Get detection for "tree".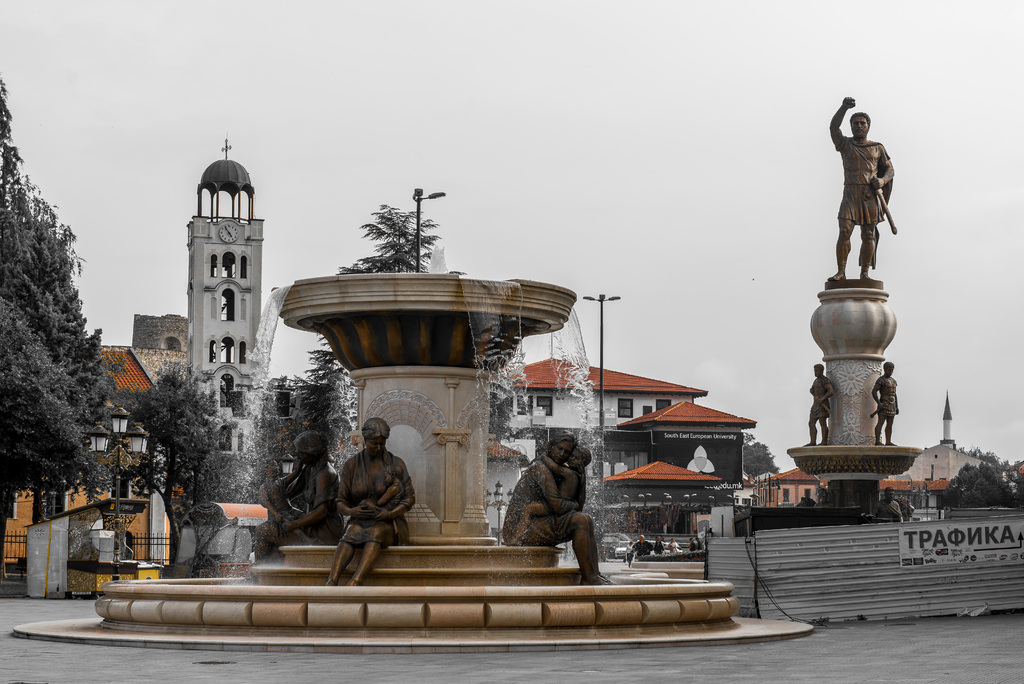
Detection: bbox=[330, 197, 465, 280].
